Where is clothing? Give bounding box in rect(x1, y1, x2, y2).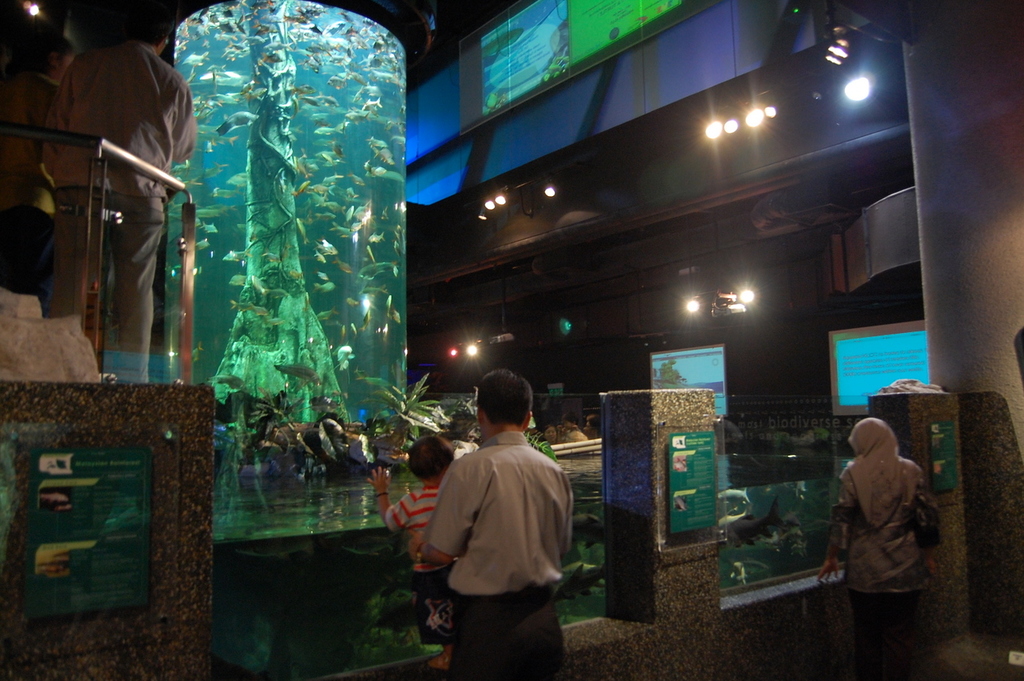
rect(385, 475, 448, 630).
